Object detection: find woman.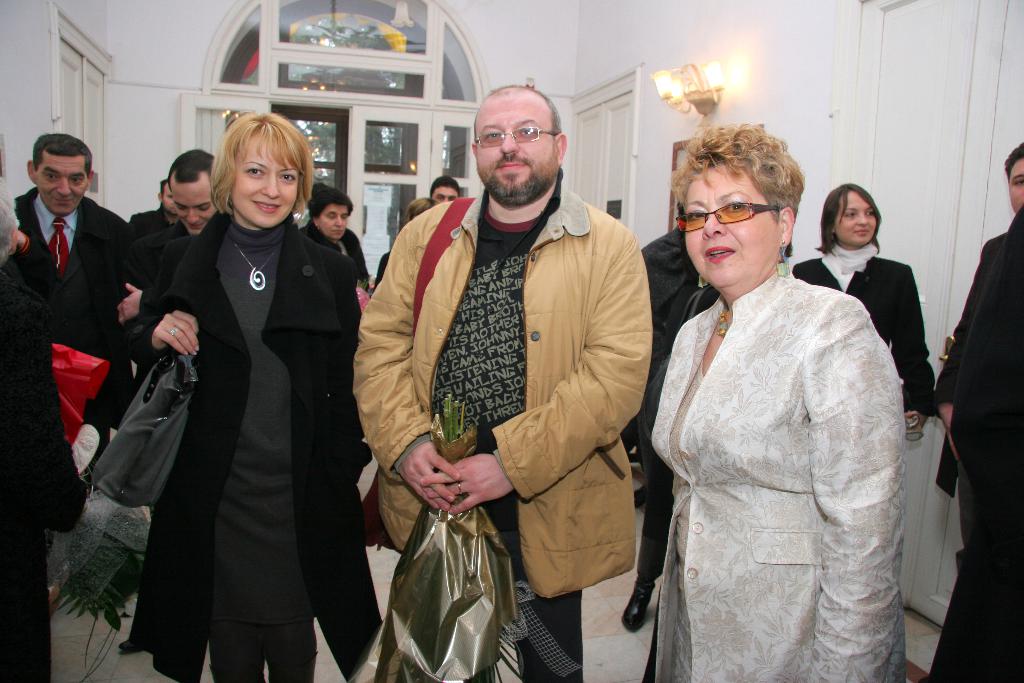
box(292, 186, 351, 254).
